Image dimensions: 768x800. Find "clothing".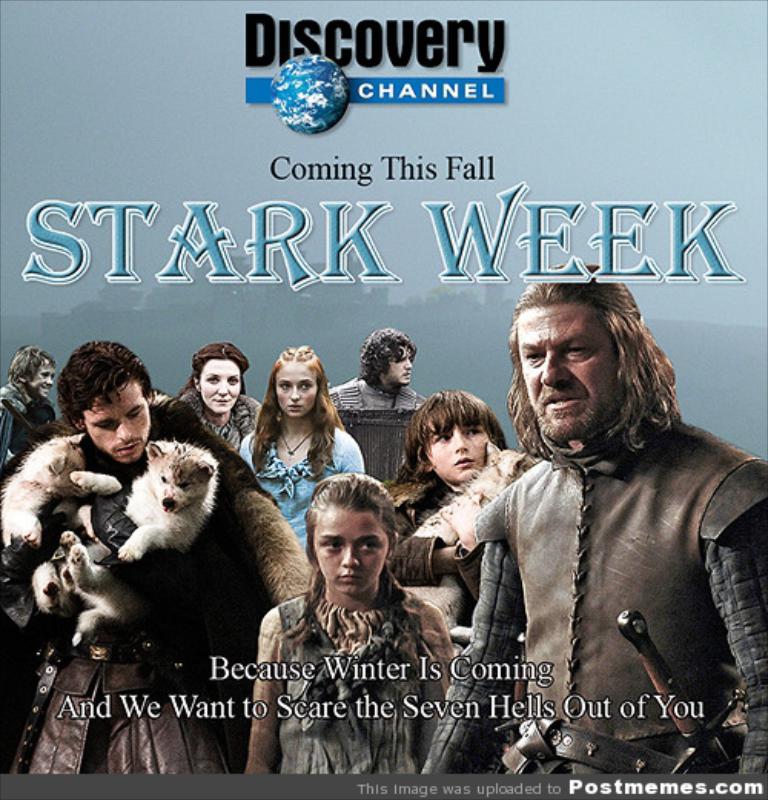
box(240, 418, 366, 567).
